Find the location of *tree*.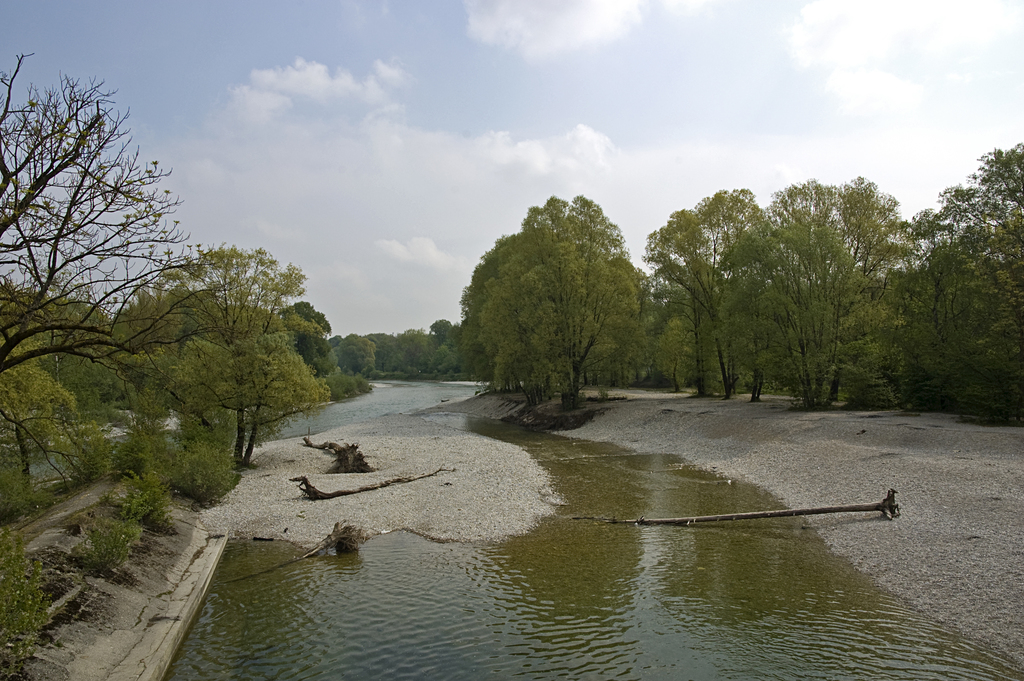
Location: BBox(277, 301, 339, 377).
